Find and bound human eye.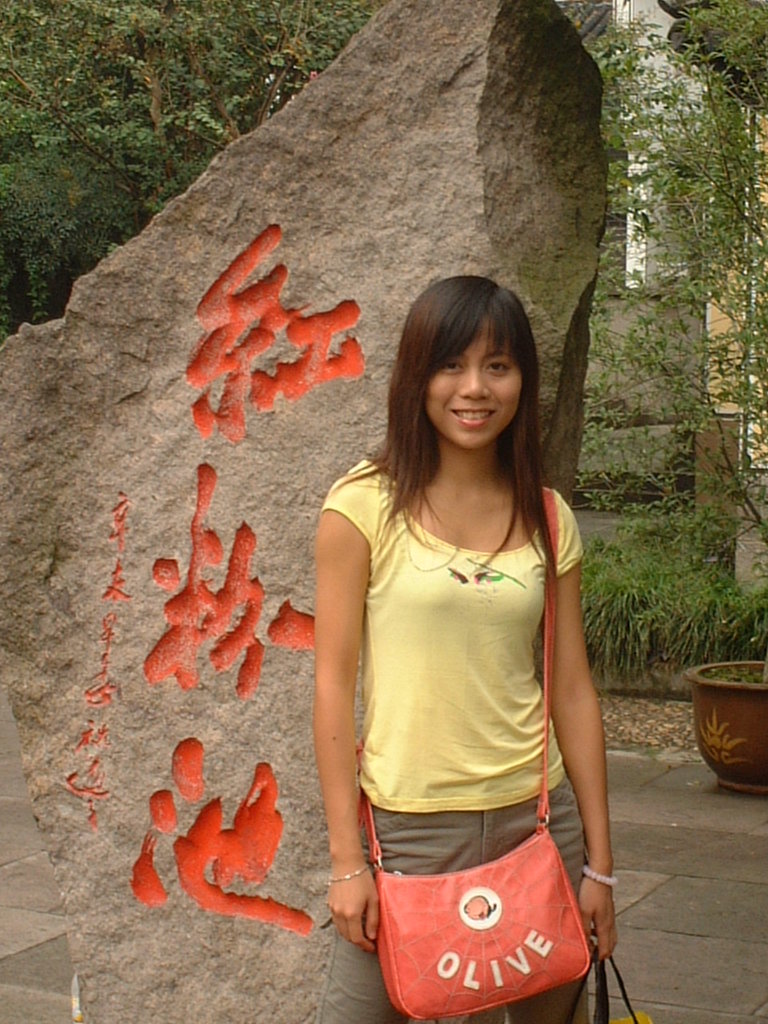
Bound: {"left": 432, "top": 358, "right": 462, "bottom": 376}.
